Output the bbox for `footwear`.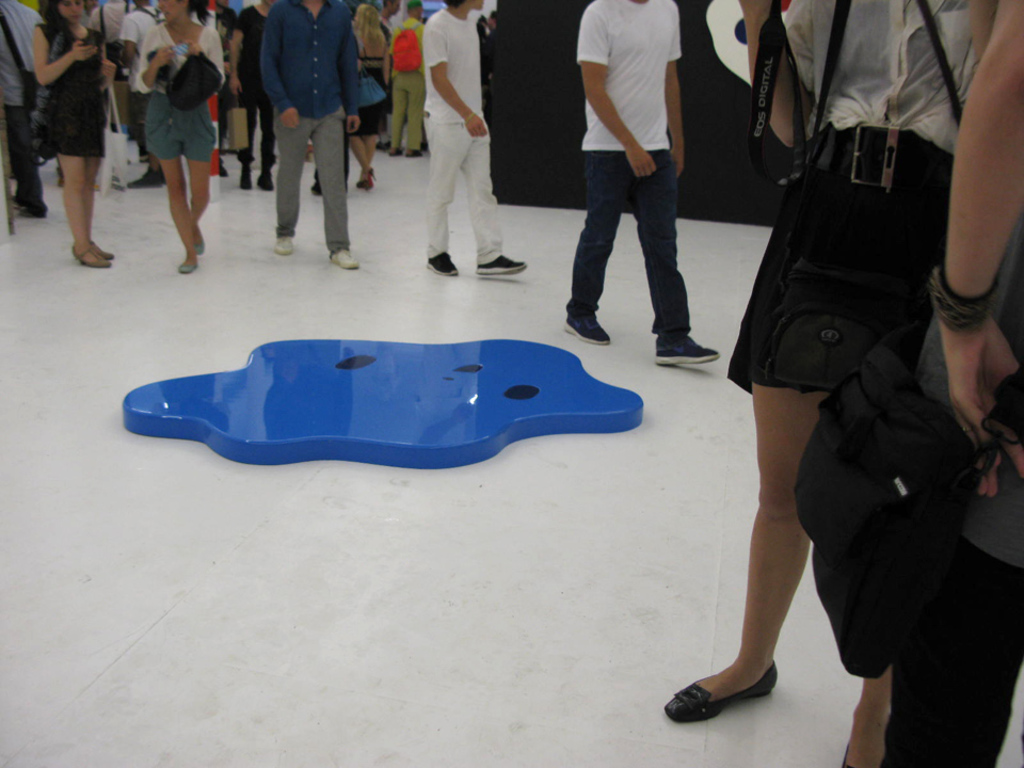
Rect(375, 139, 391, 154).
